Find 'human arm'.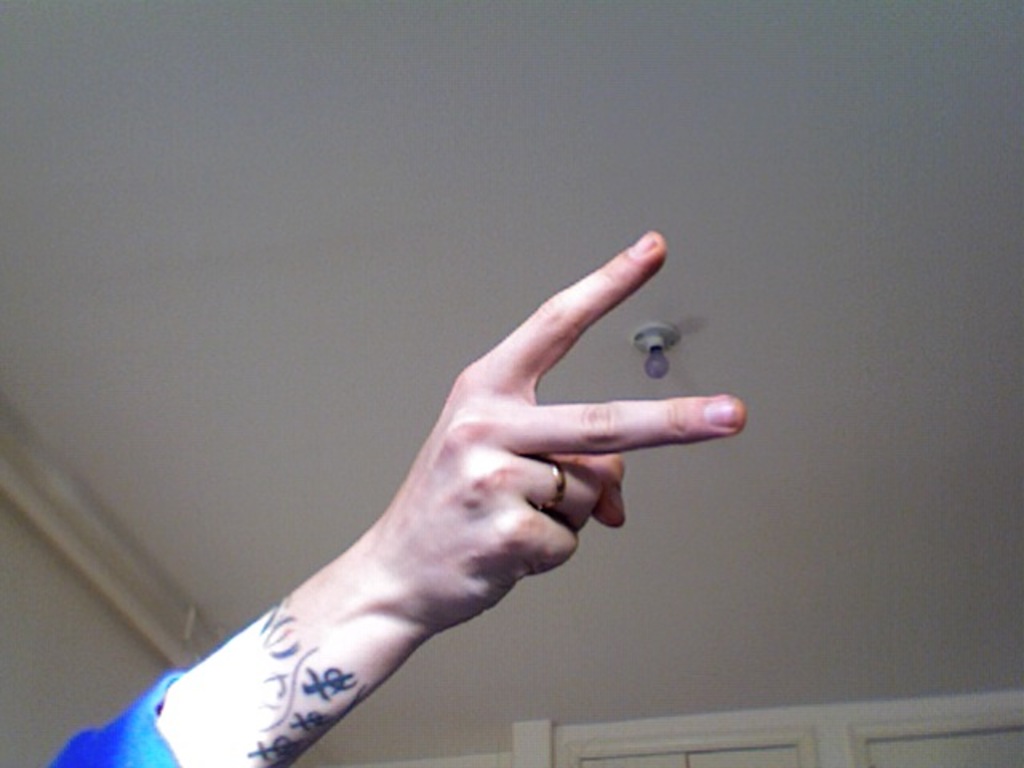
l=37, t=232, r=746, b=766.
